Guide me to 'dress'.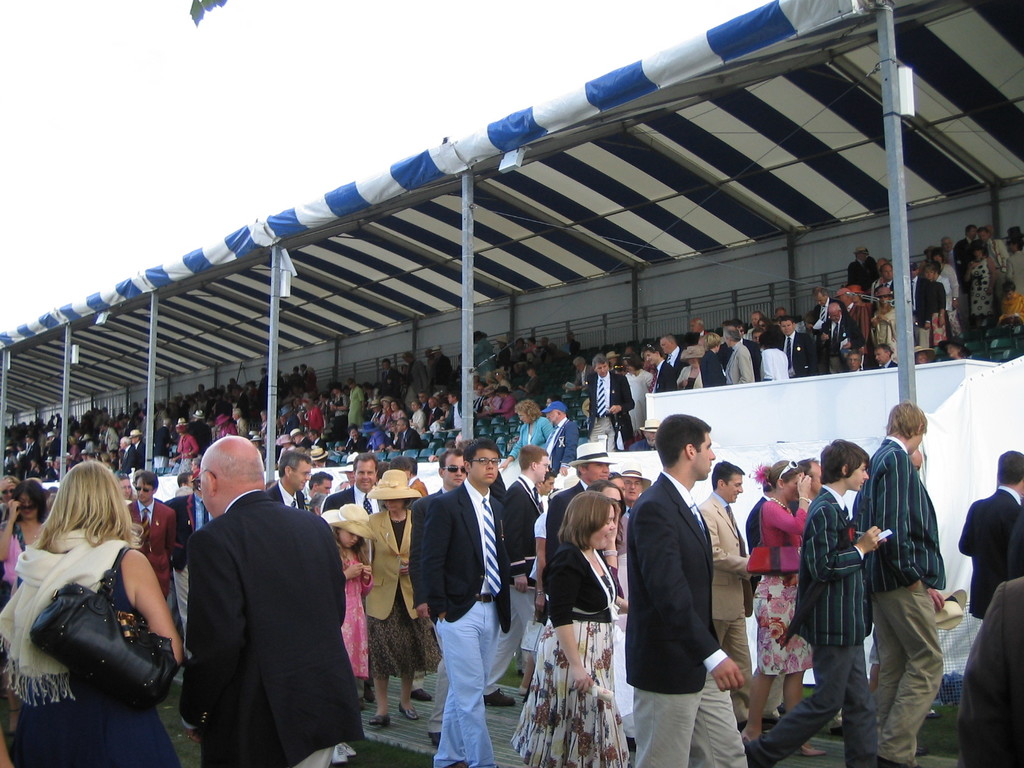
Guidance: Rect(12, 547, 184, 767).
